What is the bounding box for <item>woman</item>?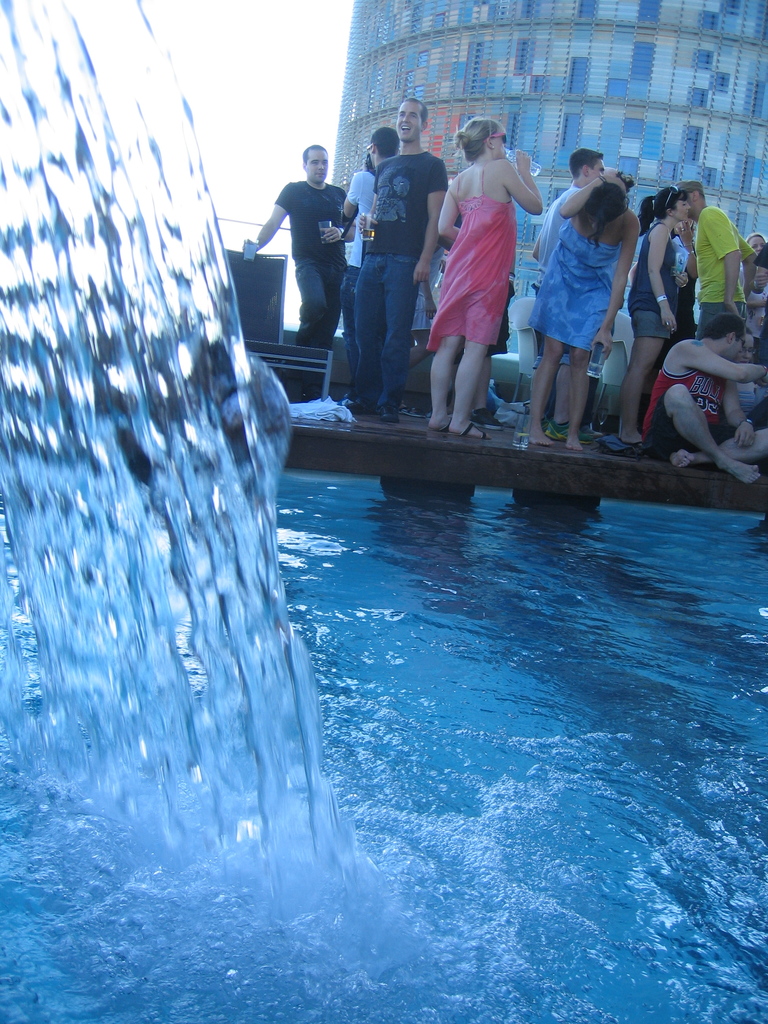
Rect(520, 168, 639, 450).
